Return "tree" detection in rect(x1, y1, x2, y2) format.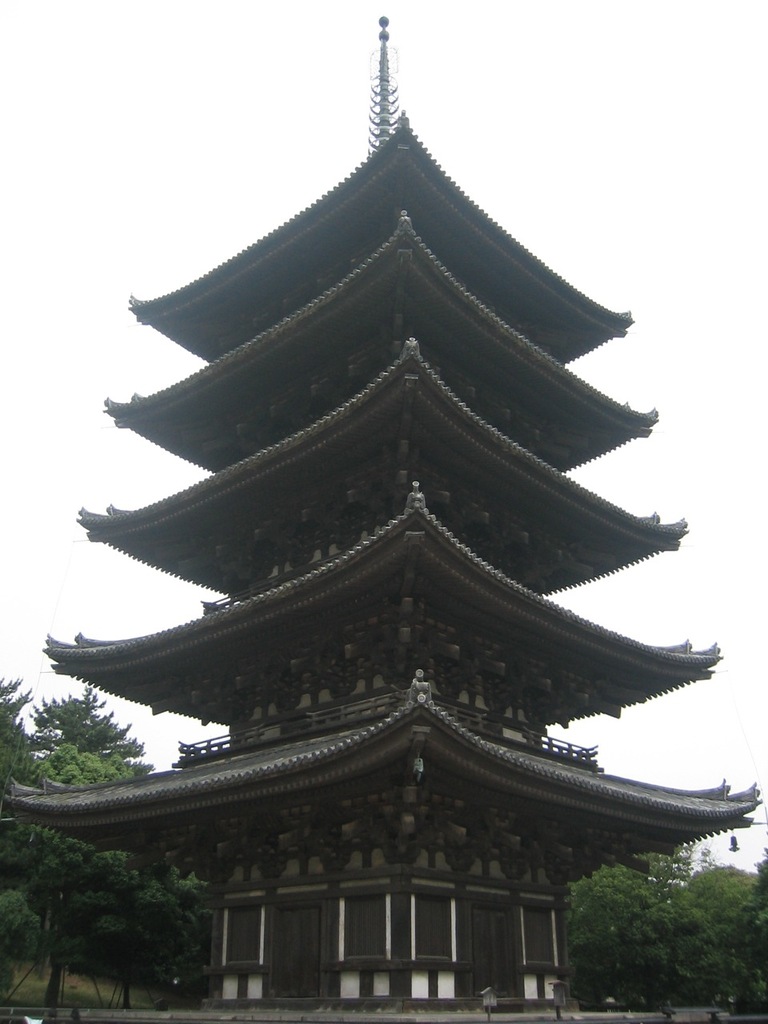
rect(92, 866, 208, 994).
